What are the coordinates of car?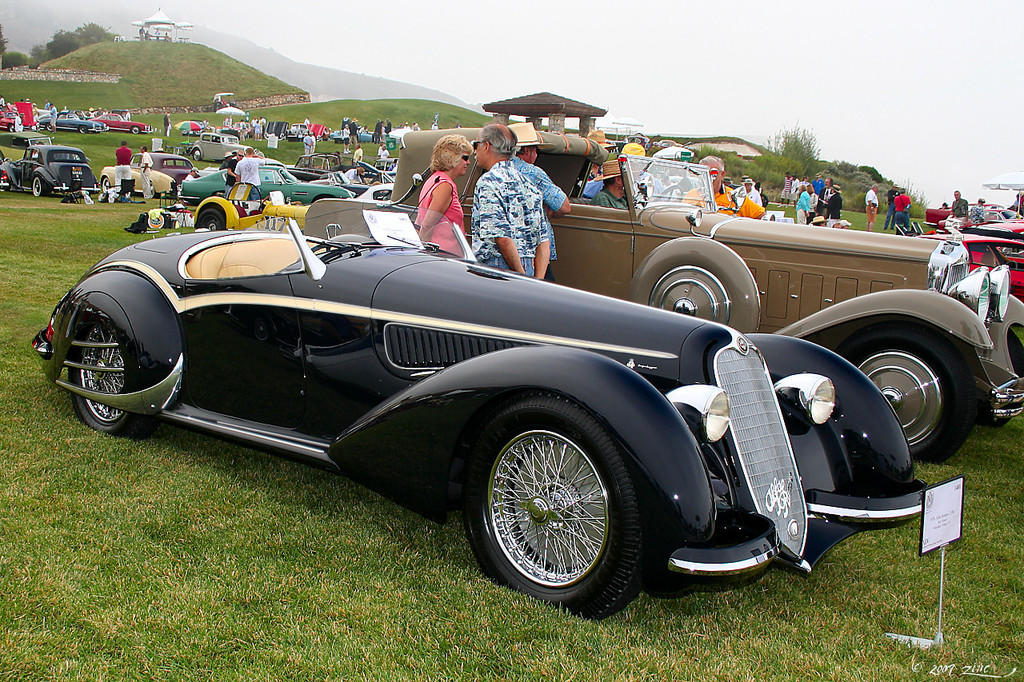
[0,185,941,616].
